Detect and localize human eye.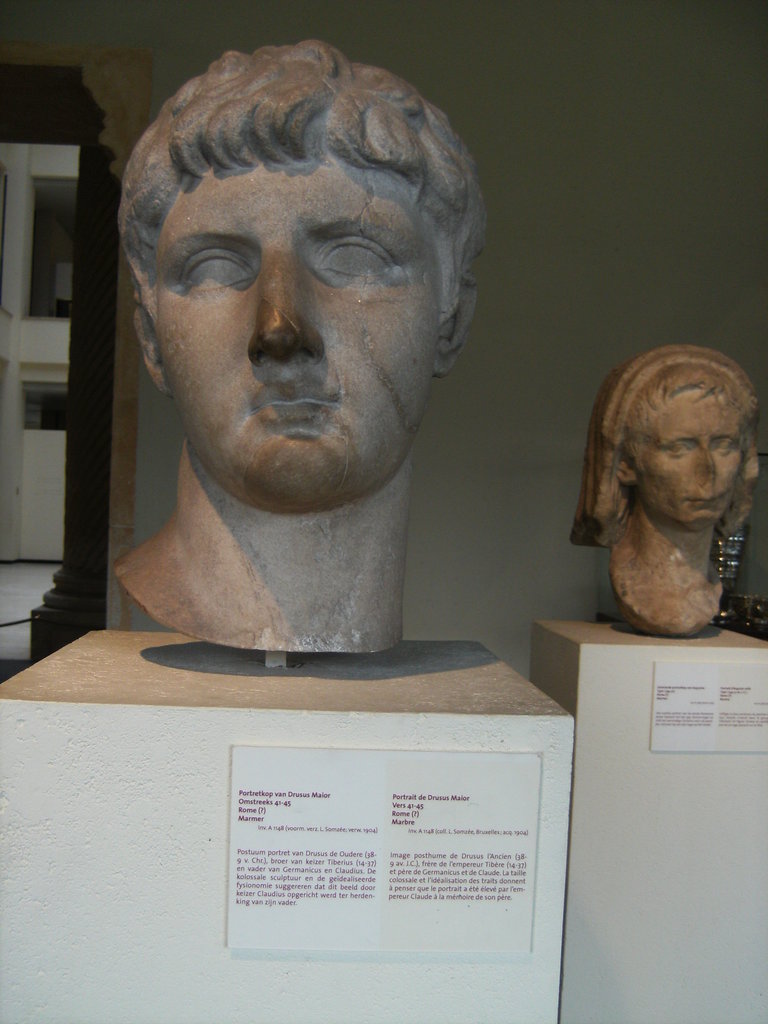
Localized at 660/436/694/462.
